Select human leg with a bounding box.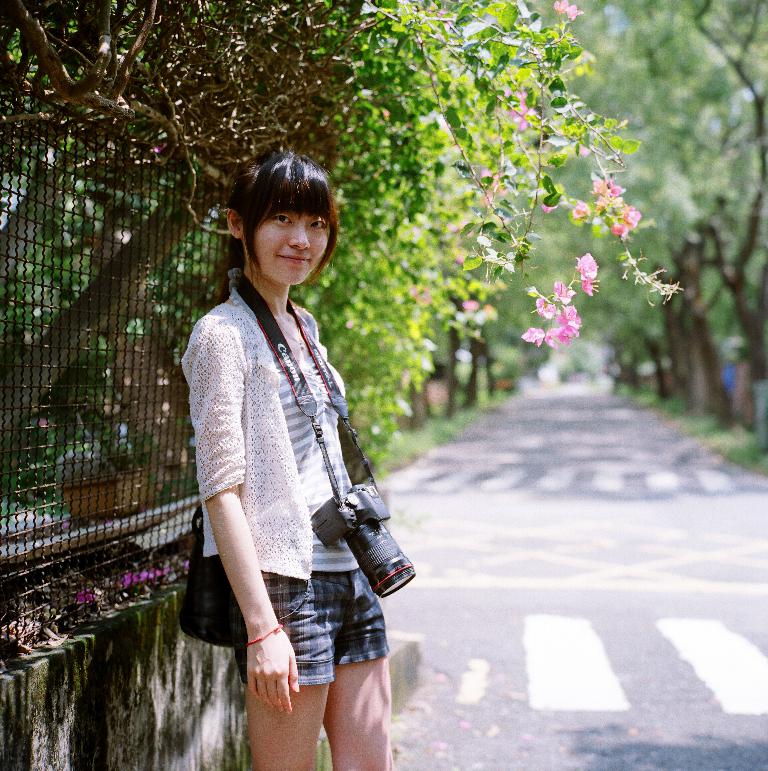
233:574:331:770.
